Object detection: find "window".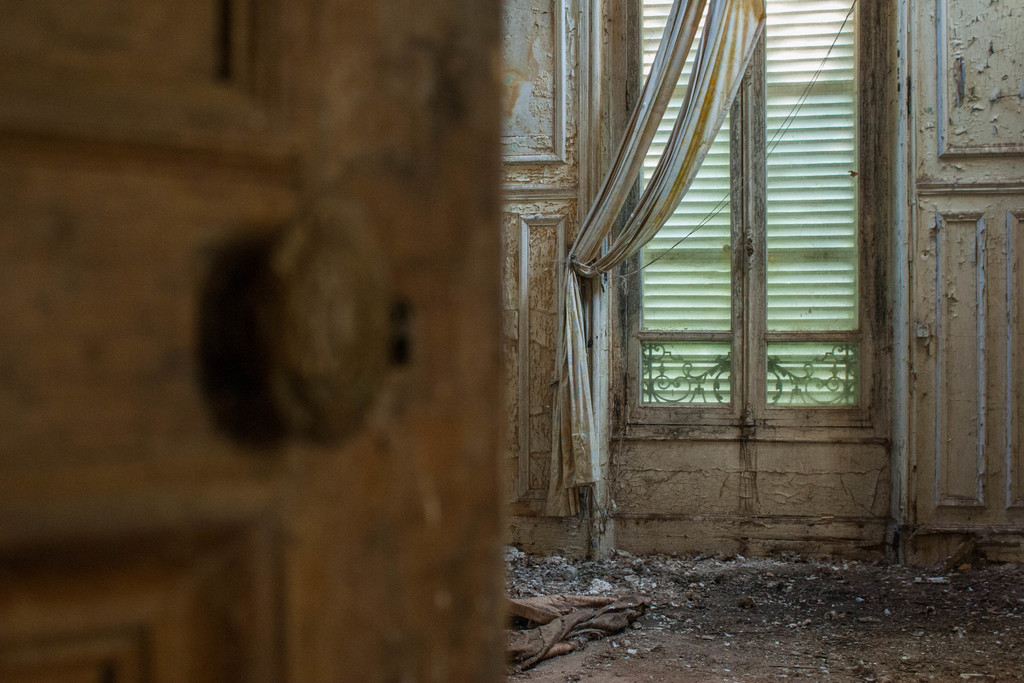
bbox=[620, 0, 870, 425].
